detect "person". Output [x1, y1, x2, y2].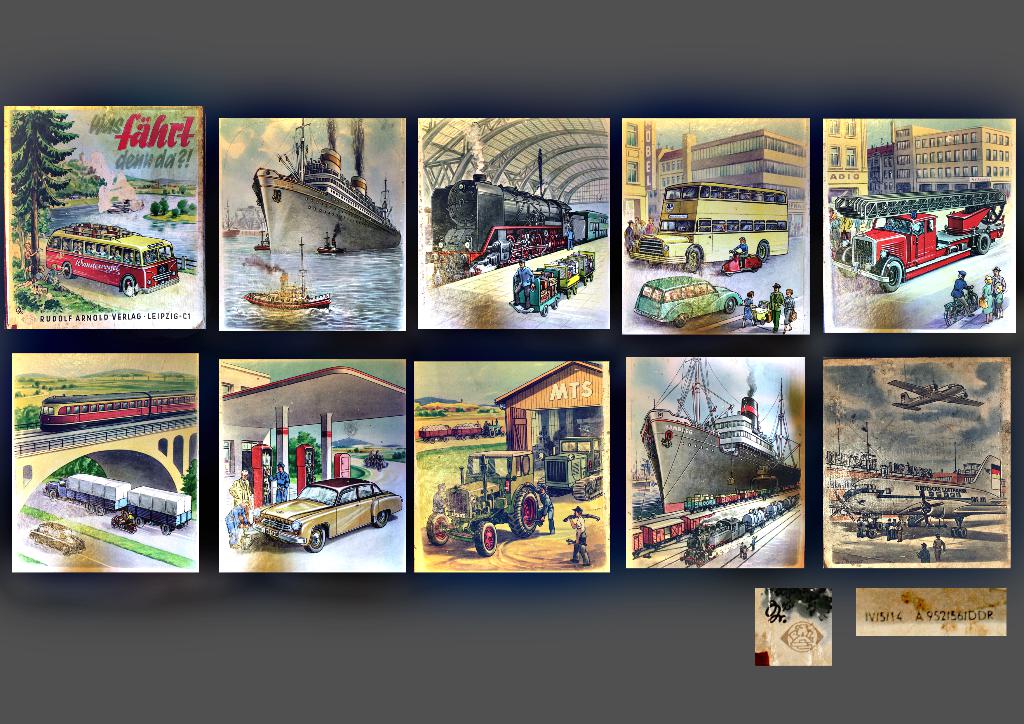
[980, 275, 996, 321].
